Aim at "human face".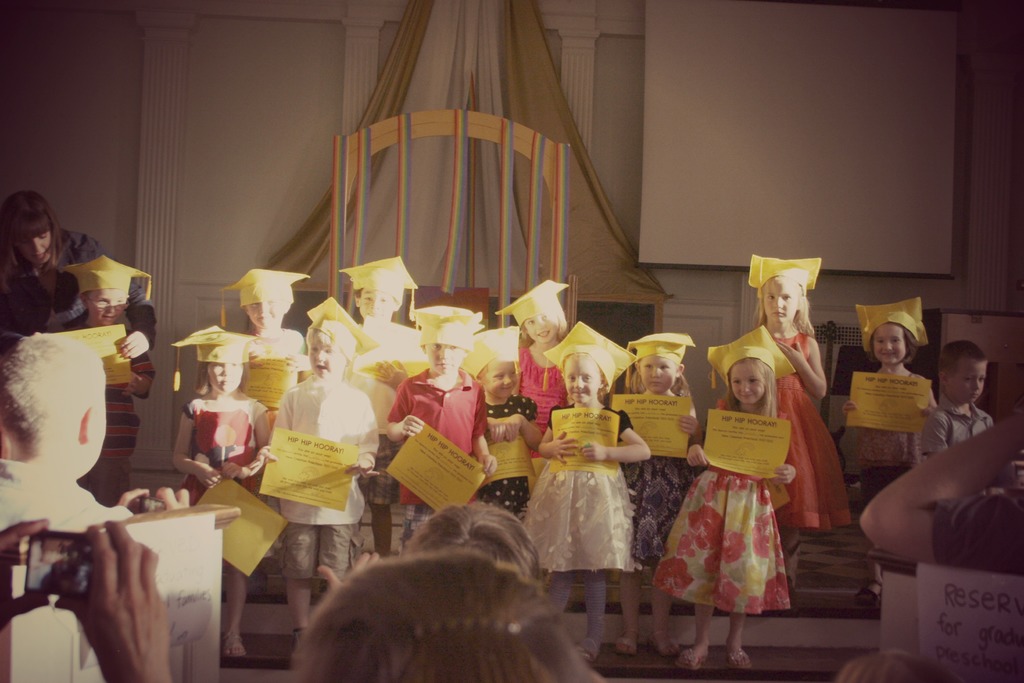
Aimed at (left=246, top=297, right=281, bottom=331).
